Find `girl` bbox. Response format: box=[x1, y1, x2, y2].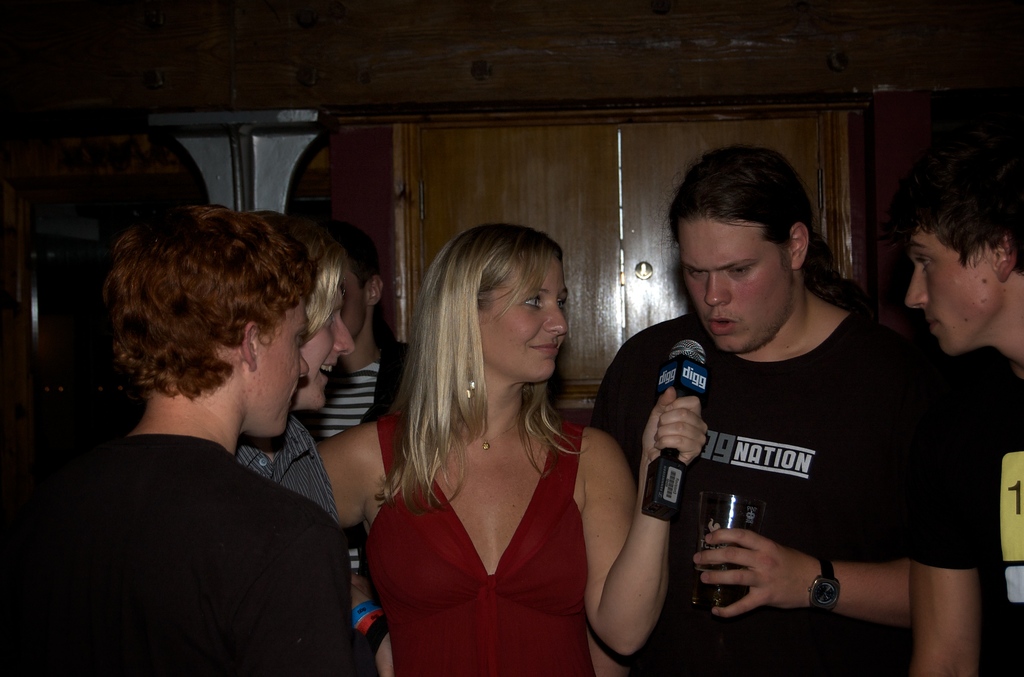
box=[318, 217, 709, 674].
